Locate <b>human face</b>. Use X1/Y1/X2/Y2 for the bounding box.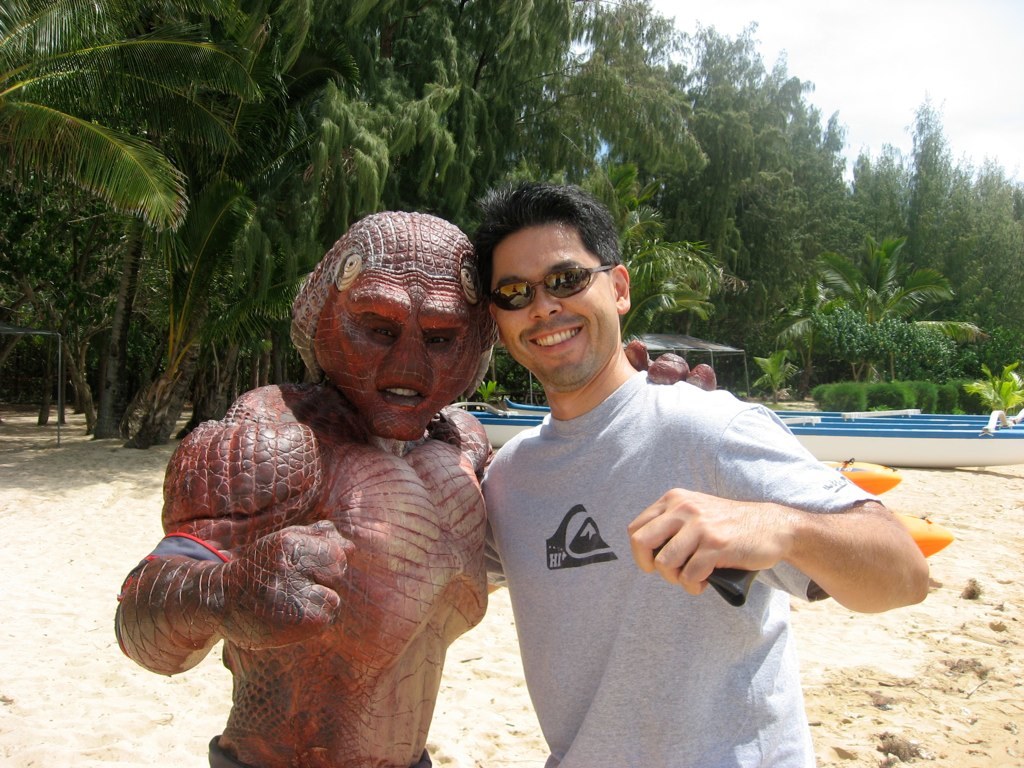
312/269/485/436.
